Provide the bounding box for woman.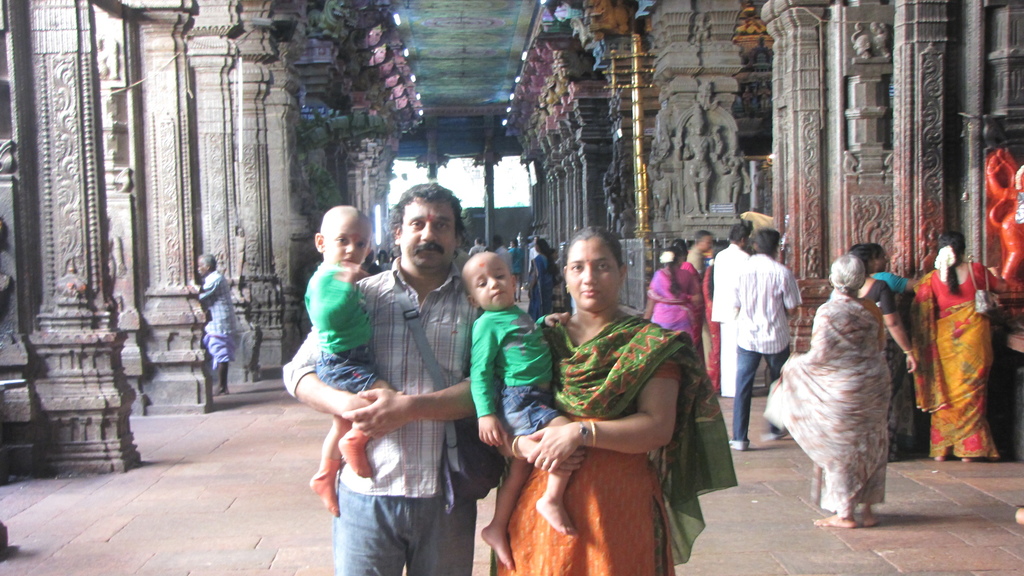
x1=842 y1=242 x2=922 y2=387.
